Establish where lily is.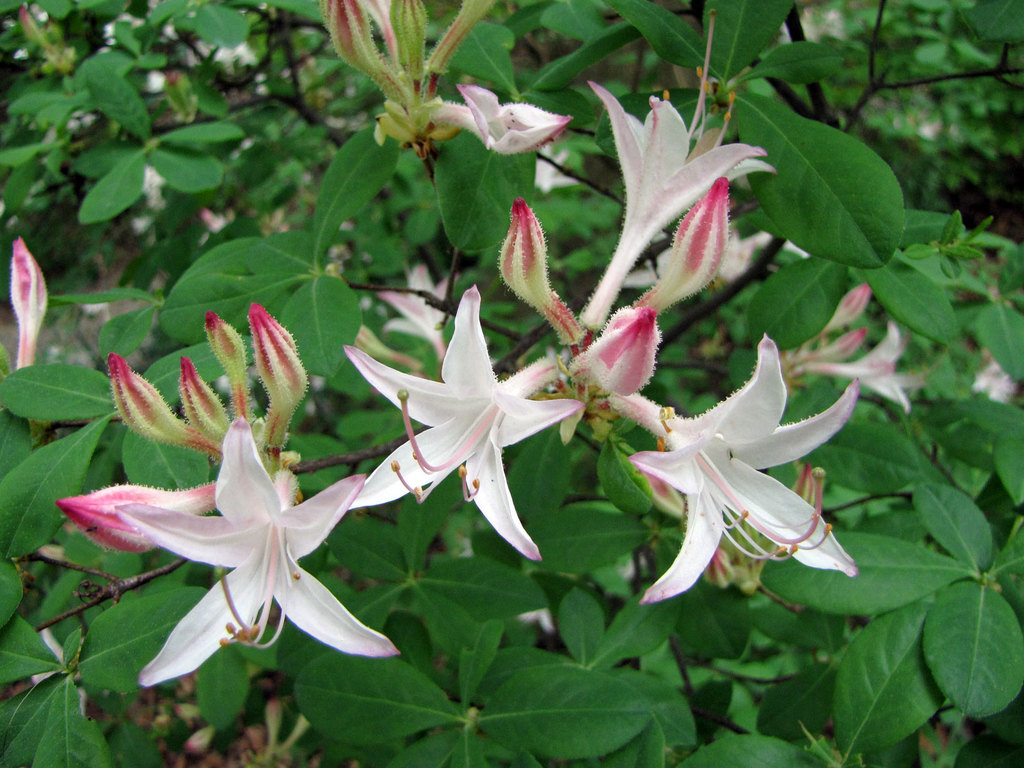
Established at box(588, 13, 772, 265).
